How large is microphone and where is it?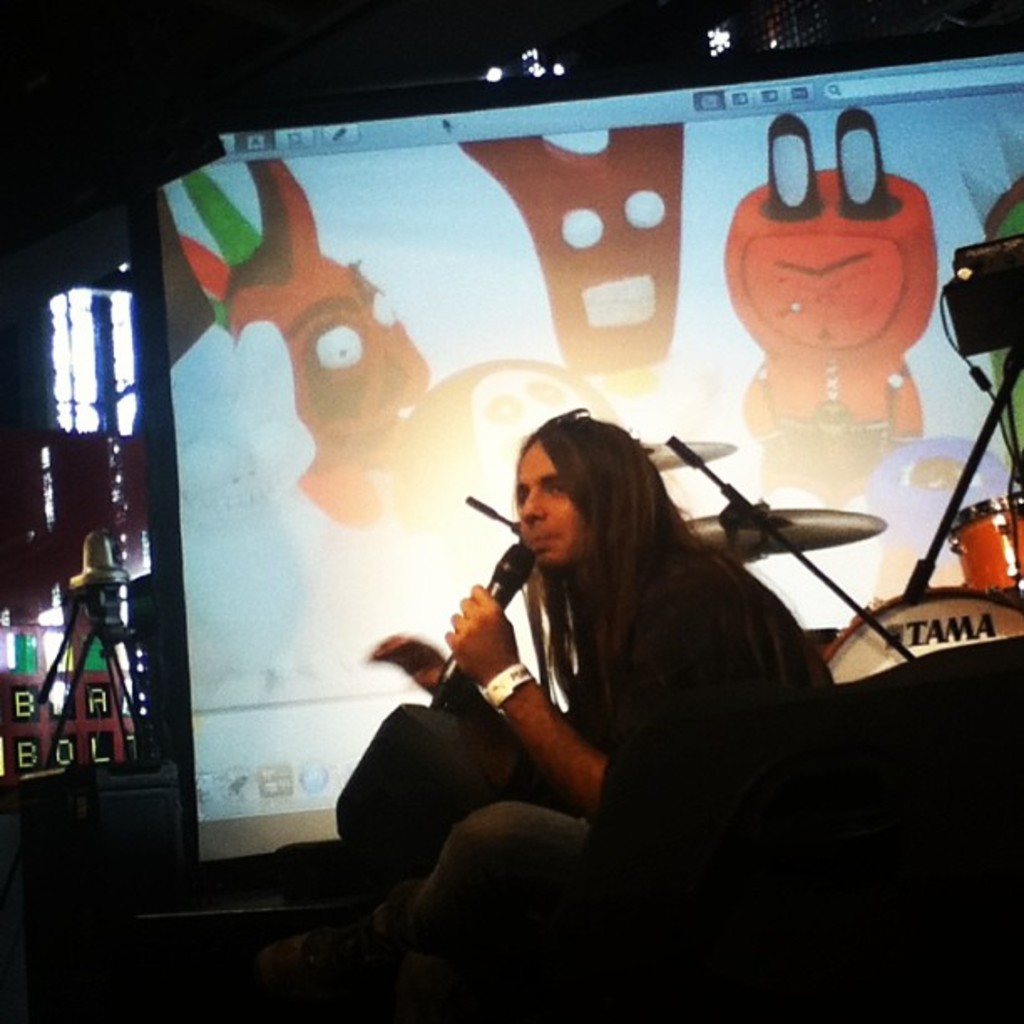
Bounding box: bbox=(437, 537, 544, 706).
